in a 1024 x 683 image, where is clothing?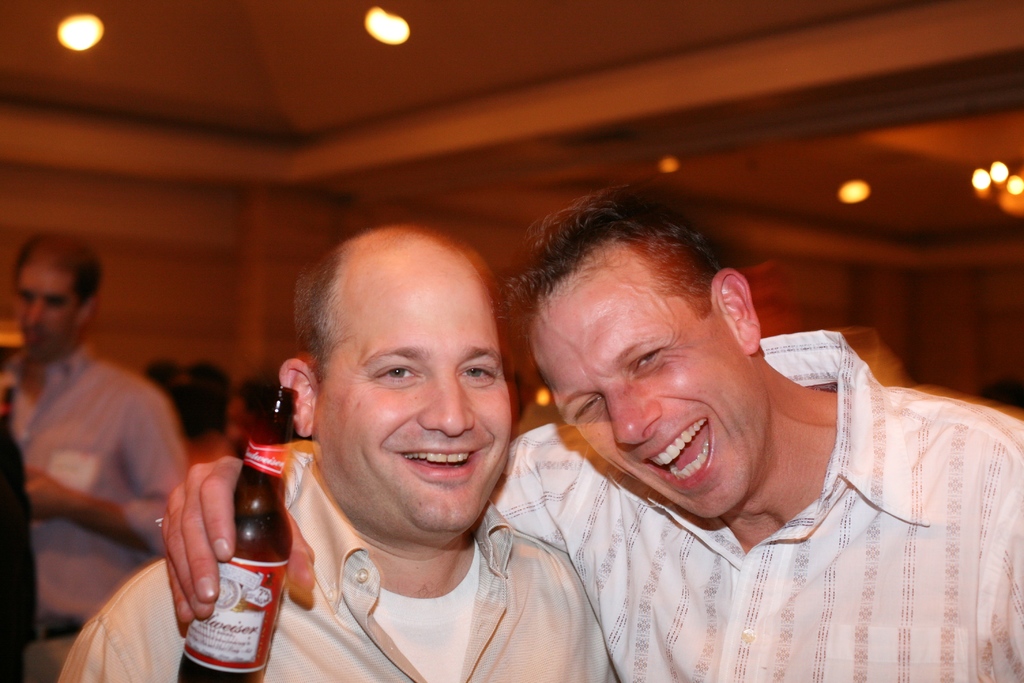
(left=0, top=346, right=200, bottom=682).
